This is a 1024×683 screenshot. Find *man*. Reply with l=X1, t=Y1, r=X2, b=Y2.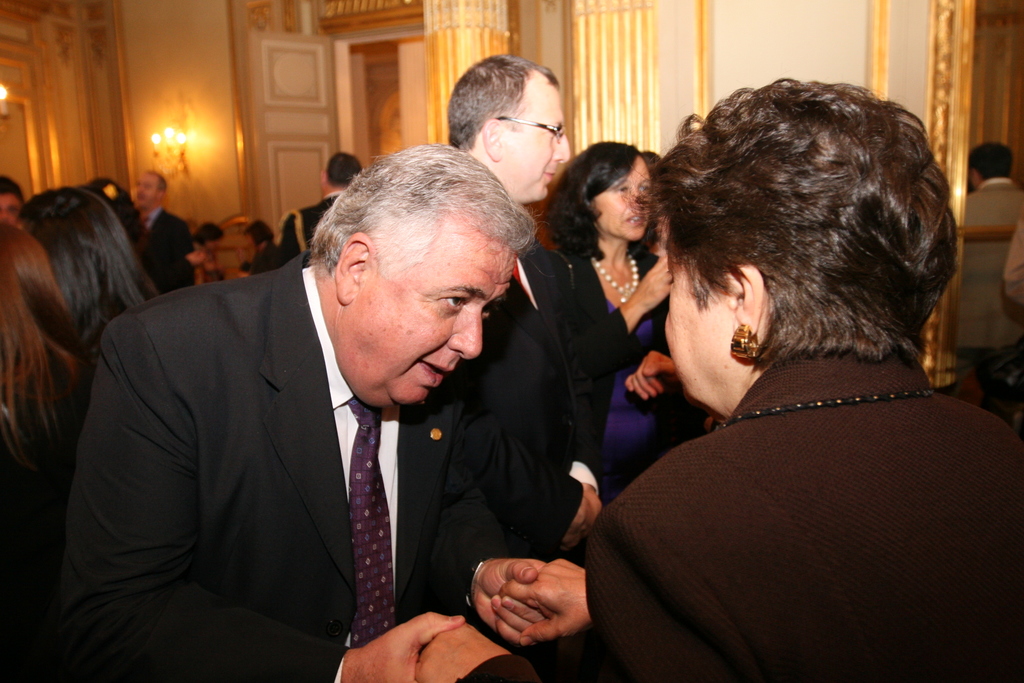
l=129, t=167, r=196, b=293.
